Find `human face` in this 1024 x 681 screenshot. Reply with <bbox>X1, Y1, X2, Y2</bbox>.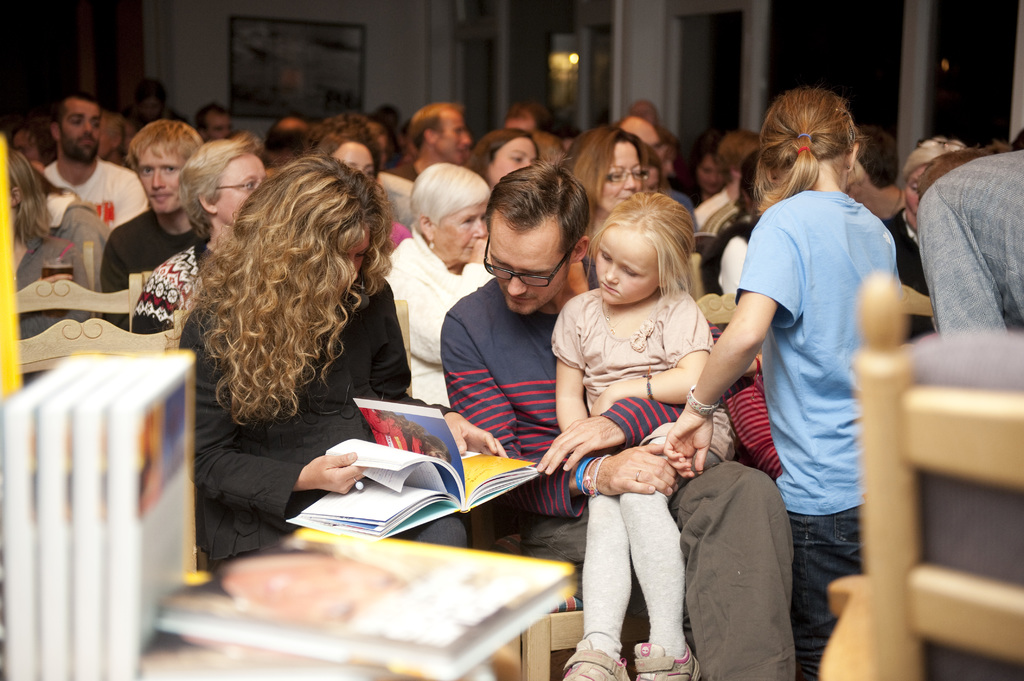
<bbox>61, 98, 100, 158</bbox>.
